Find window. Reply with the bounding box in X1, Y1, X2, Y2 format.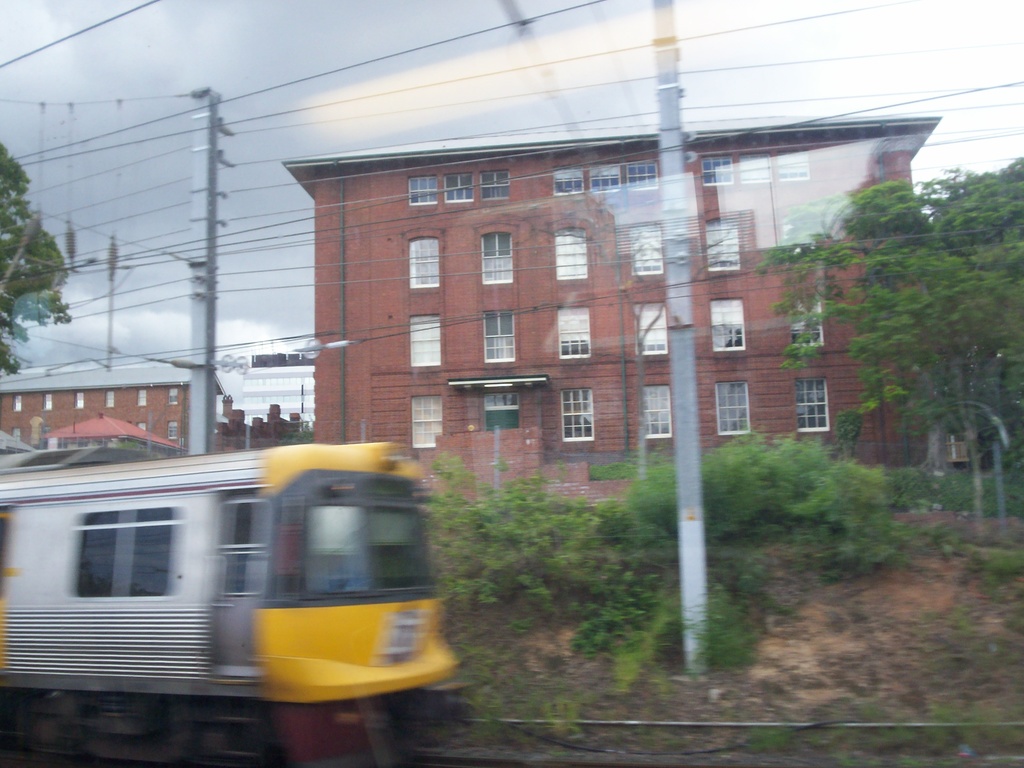
412, 316, 441, 366.
